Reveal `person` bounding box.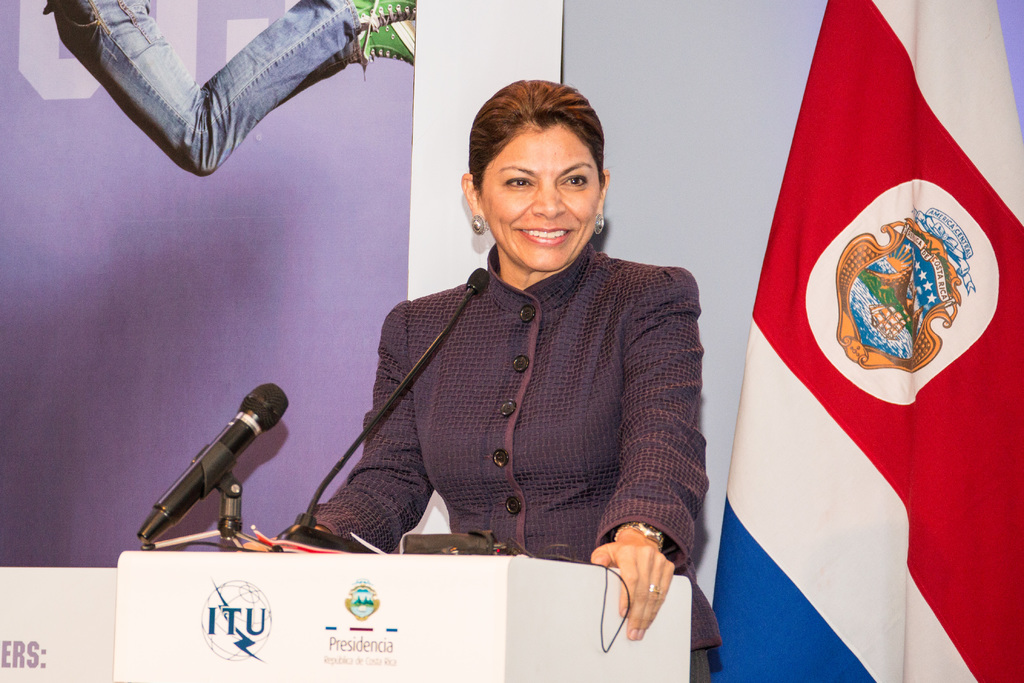
Revealed: [267,93,692,615].
